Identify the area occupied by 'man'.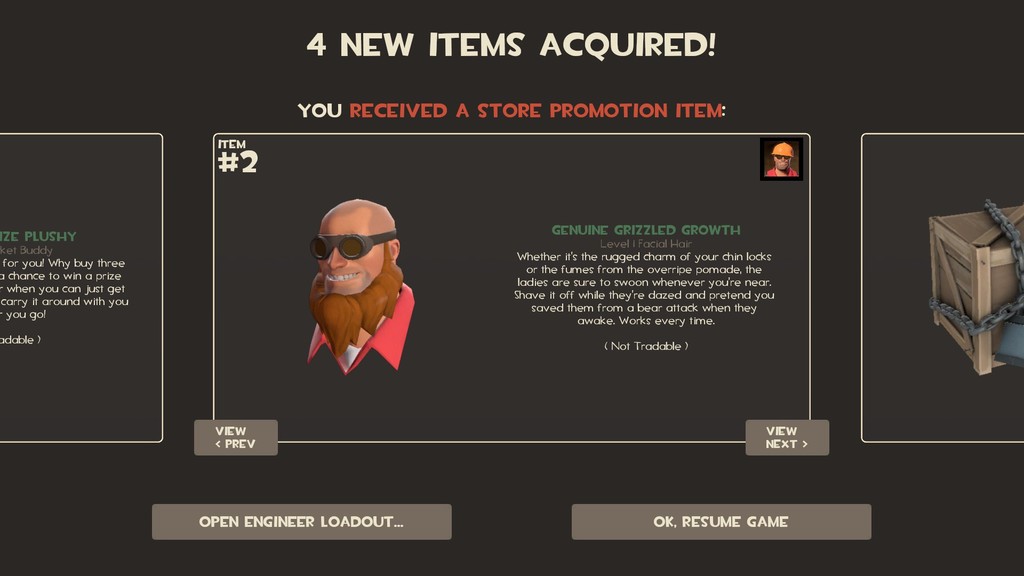
Area: {"x1": 275, "y1": 199, "x2": 433, "y2": 397}.
